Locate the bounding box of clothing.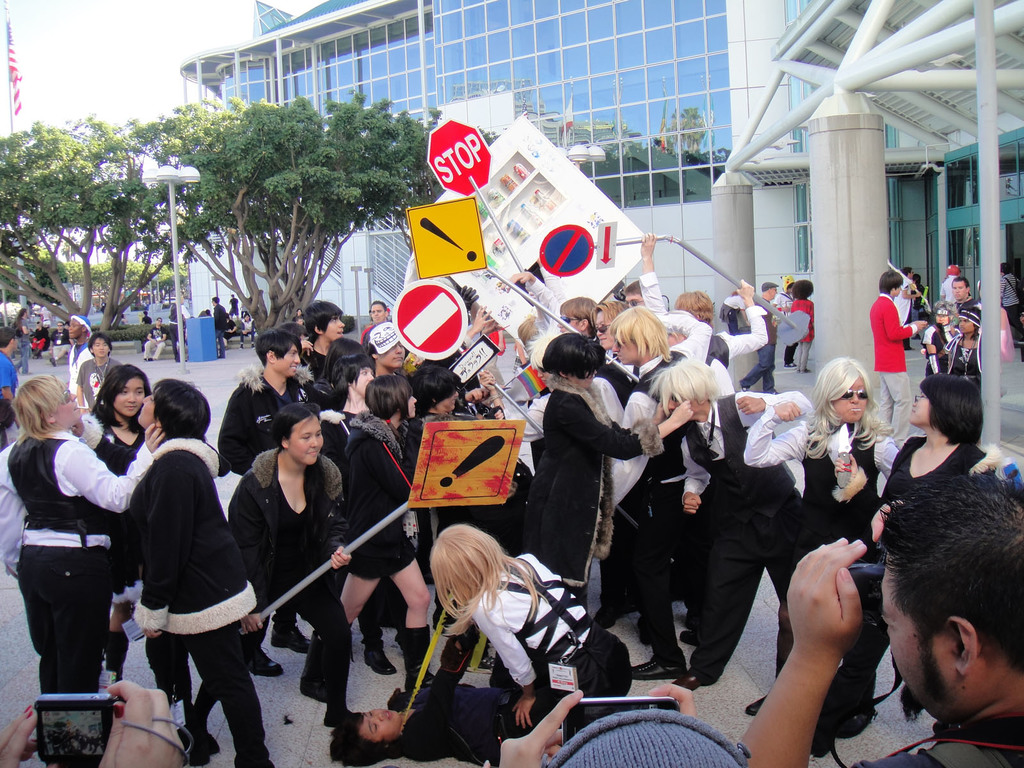
Bounding box: [left=788, top=297, right=819, bottom=356].
